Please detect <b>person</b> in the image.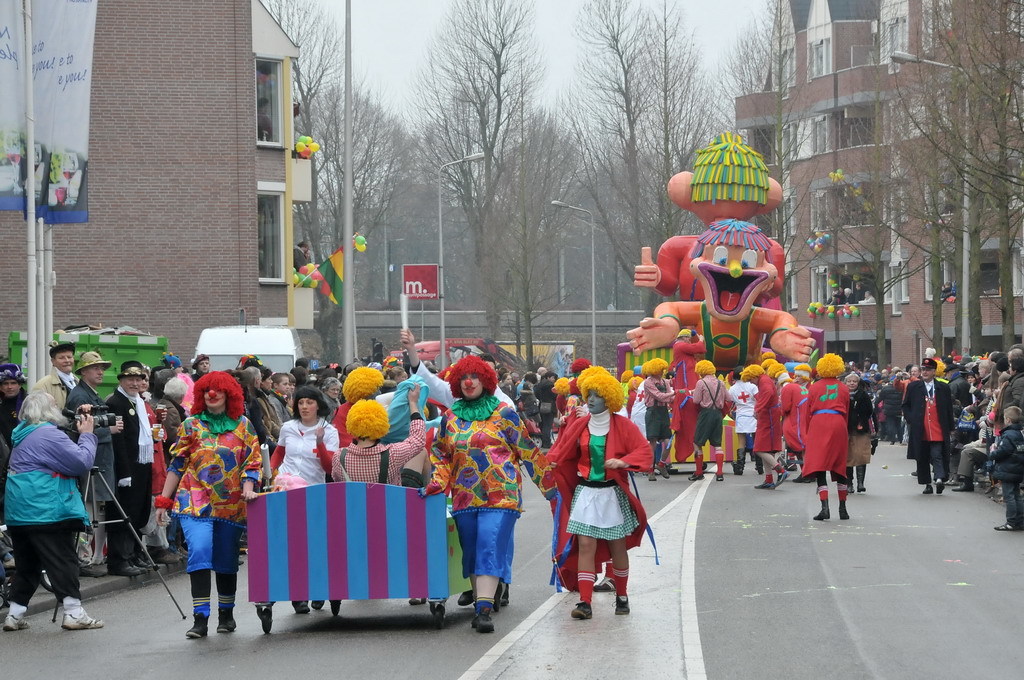
detection(102, 367, 169, 566).
